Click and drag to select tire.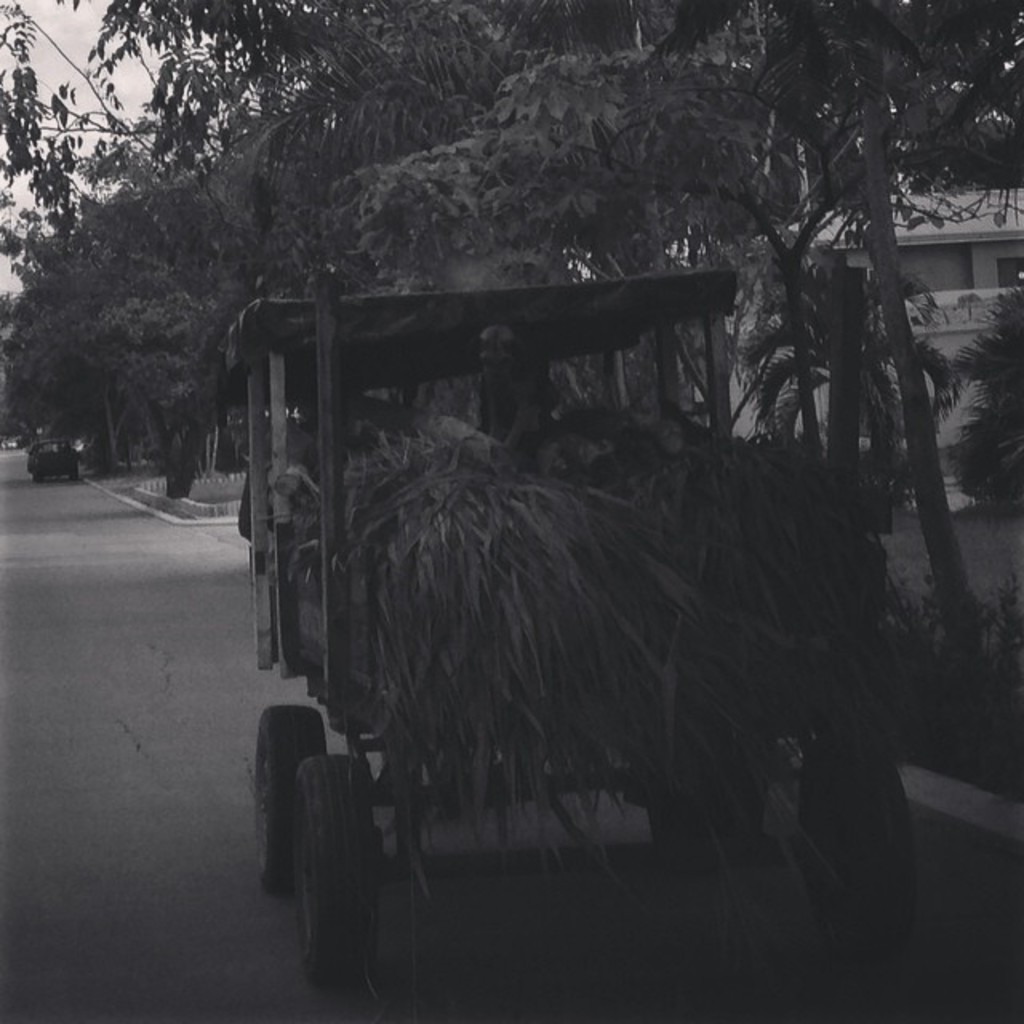
Selection: {"left": 258, "top": 706, "right": 326, "bottom": 893}.
